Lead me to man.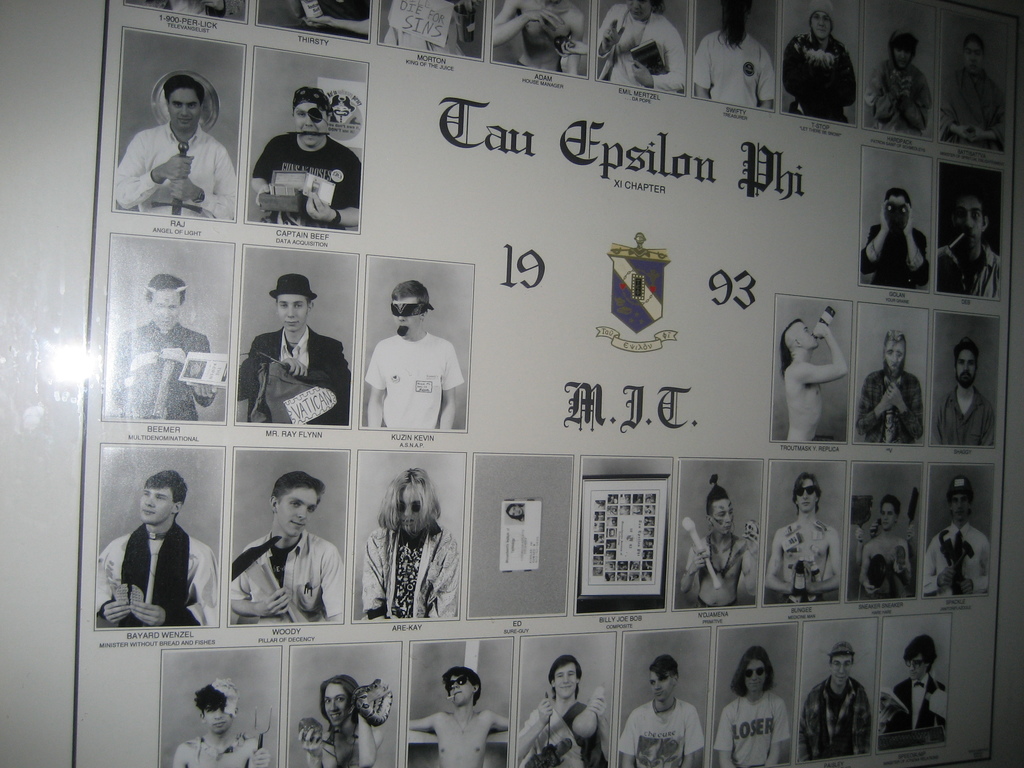
Lead to bbox(596, 0, 685, 94).
